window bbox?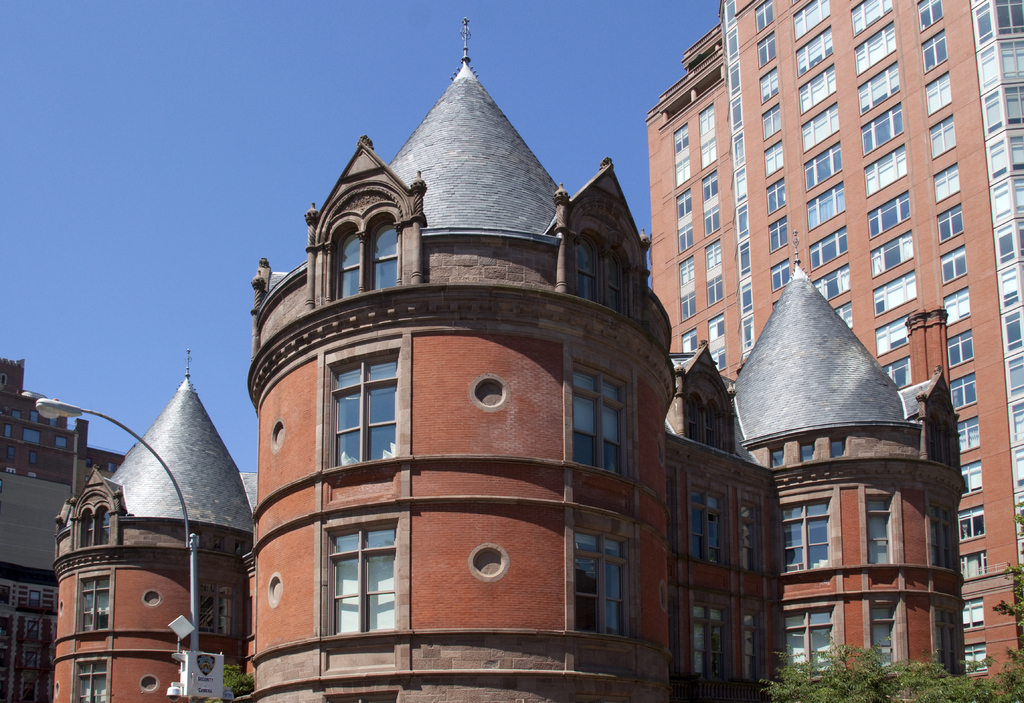
bbox=(672, 161, 727, 254)
